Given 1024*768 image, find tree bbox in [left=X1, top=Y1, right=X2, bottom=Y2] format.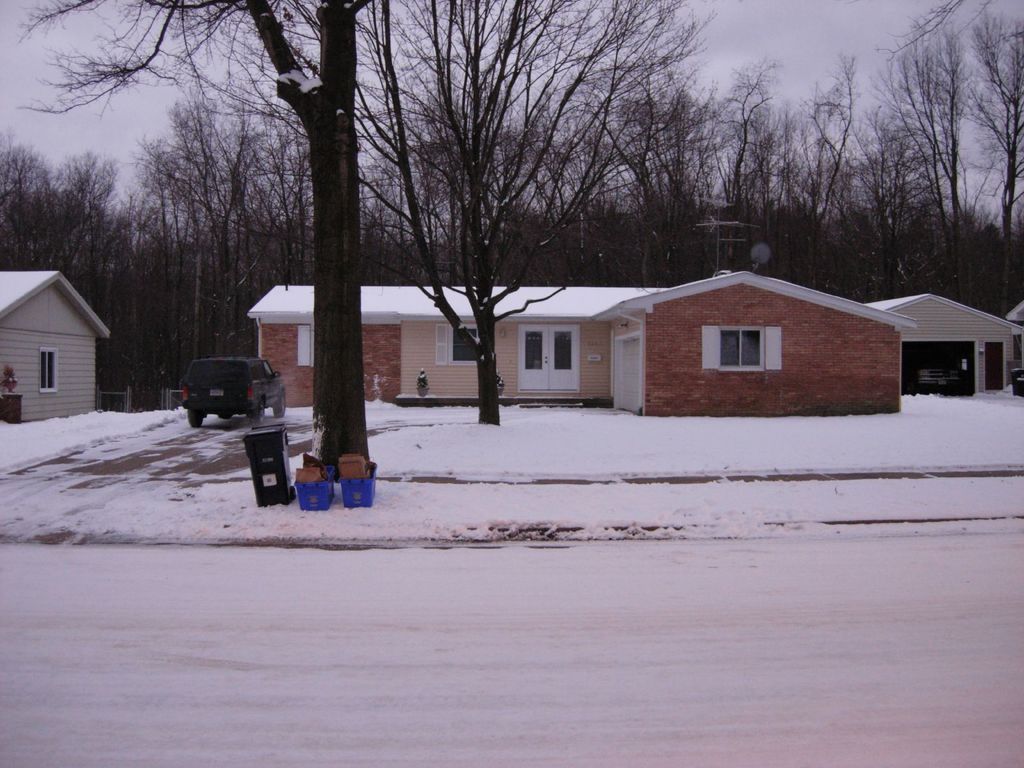
[left=328, top=26, right=636, bottom=438].
